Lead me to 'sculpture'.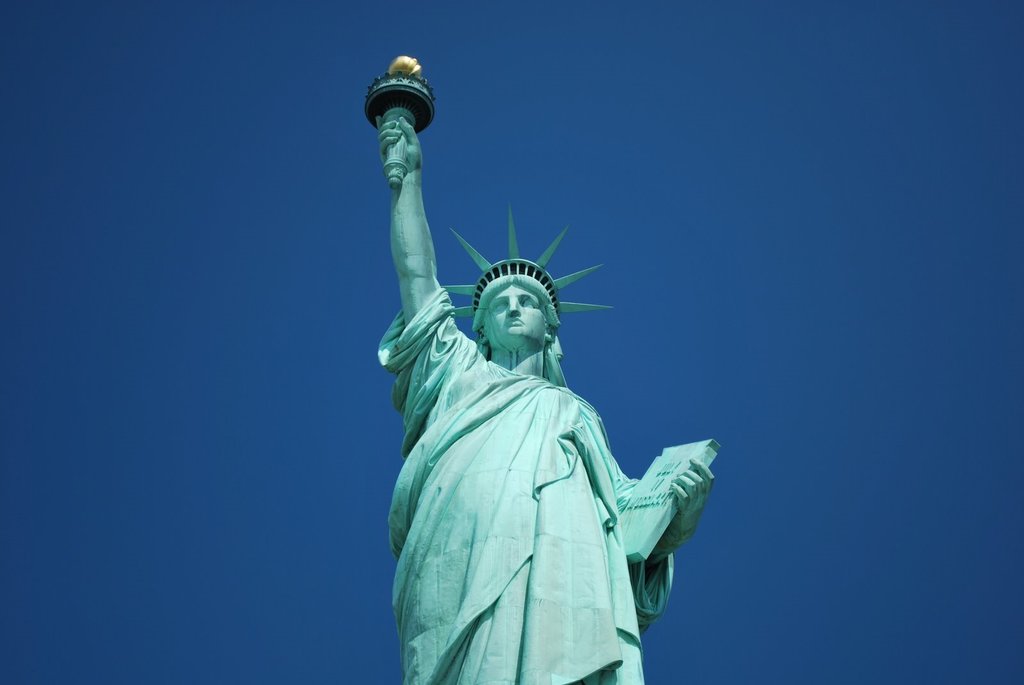
Lead to 361/54/731/684.
